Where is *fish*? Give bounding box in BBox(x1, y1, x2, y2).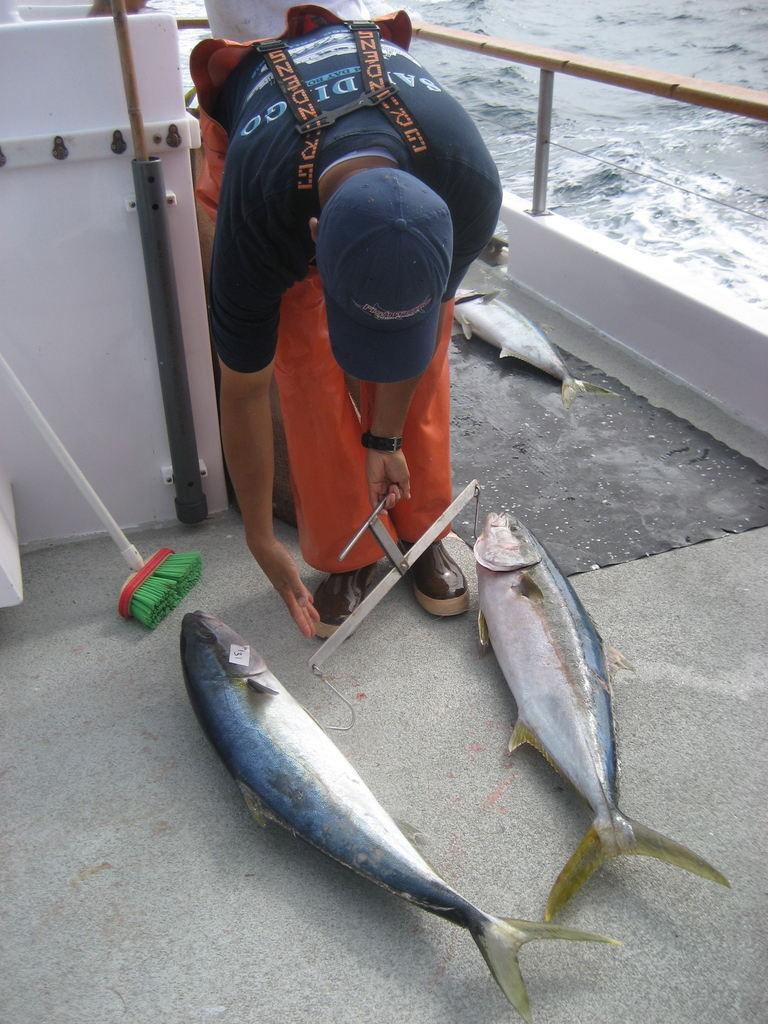
BBox(445, 502, 739, 923).
